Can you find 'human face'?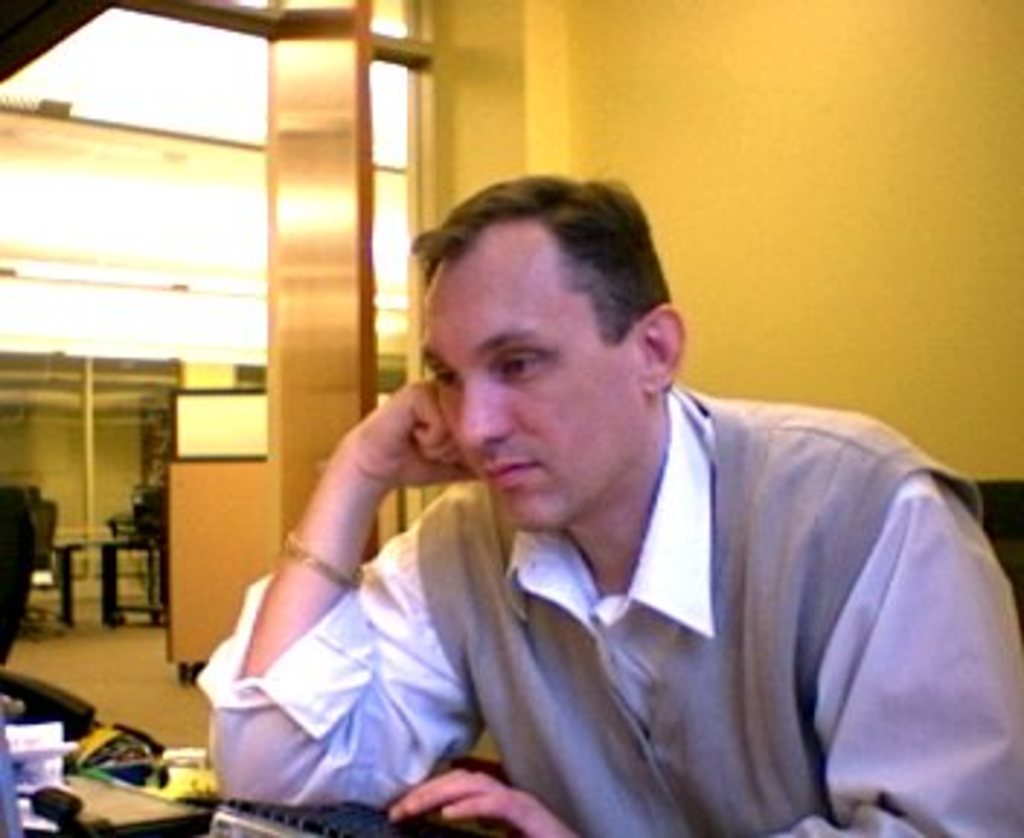
Yes, bounding box: {"x1": 416, "y1": 247, "x2": 634, "y2": 532}.
